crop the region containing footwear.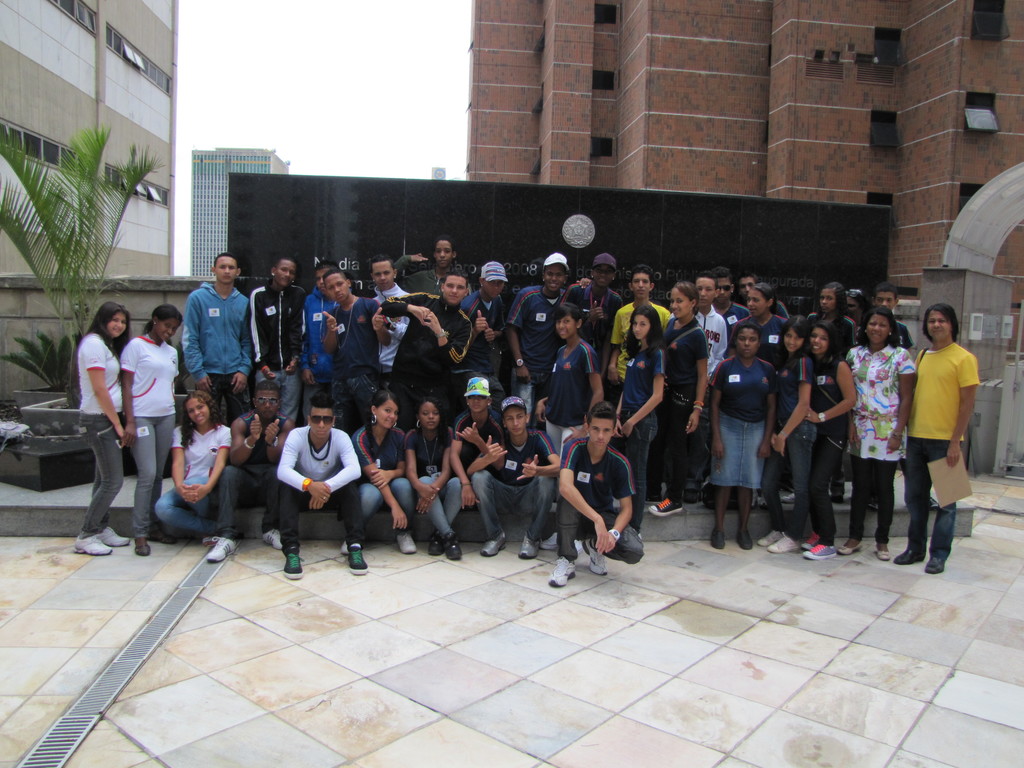
Crop region: 283/549/305/580.
